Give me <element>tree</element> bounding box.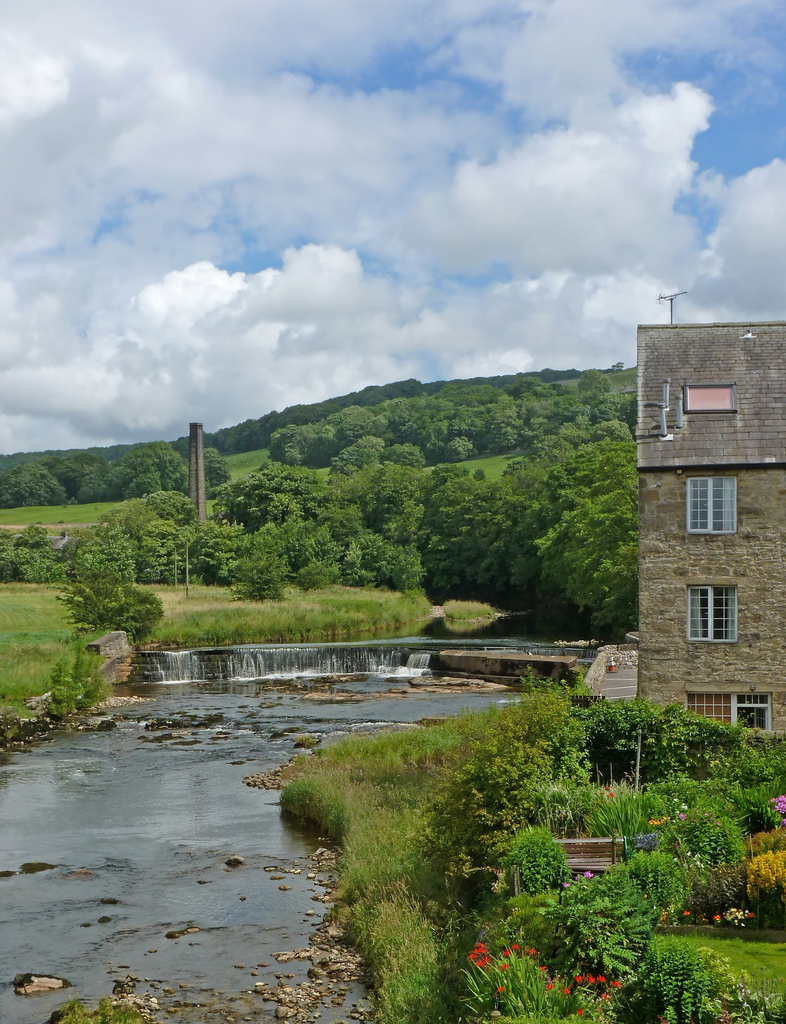
bbox=(557, 480, 641, 623).
